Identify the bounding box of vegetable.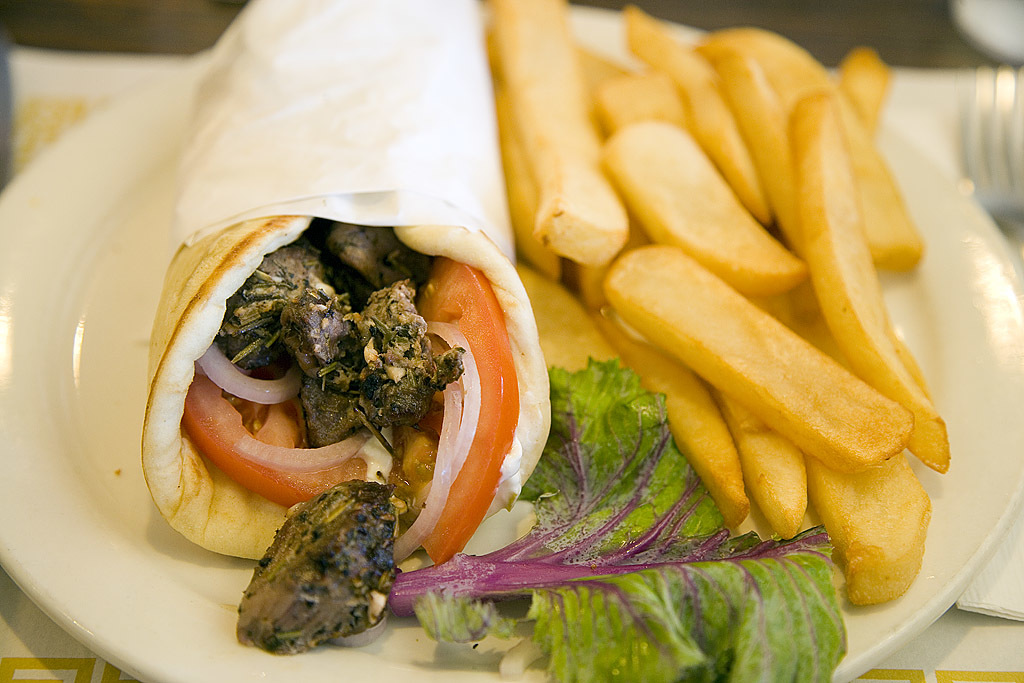
rect(430, 255, 523, 564).
